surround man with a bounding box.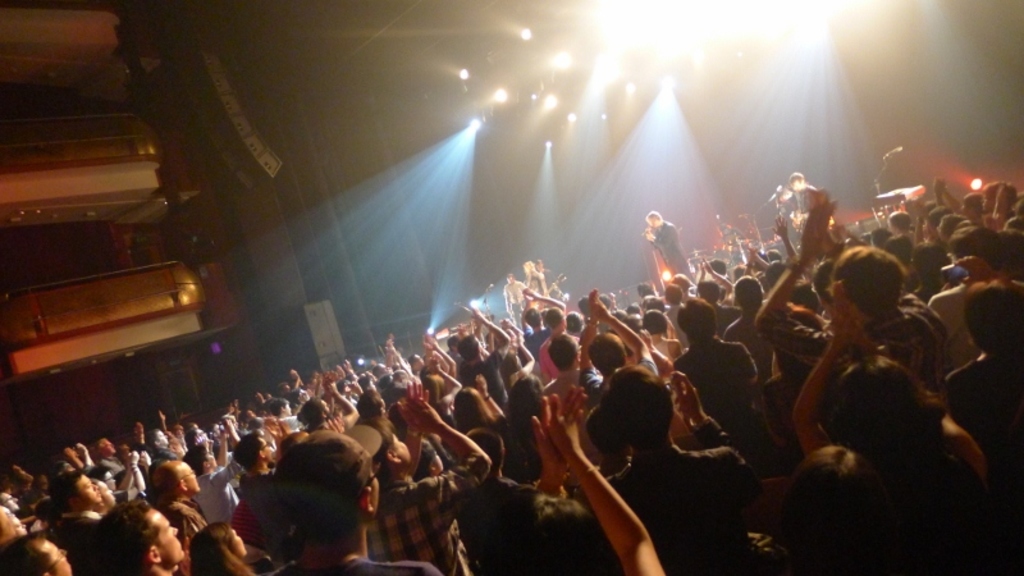
[left=93, top=499, right=184, bottom=575].
